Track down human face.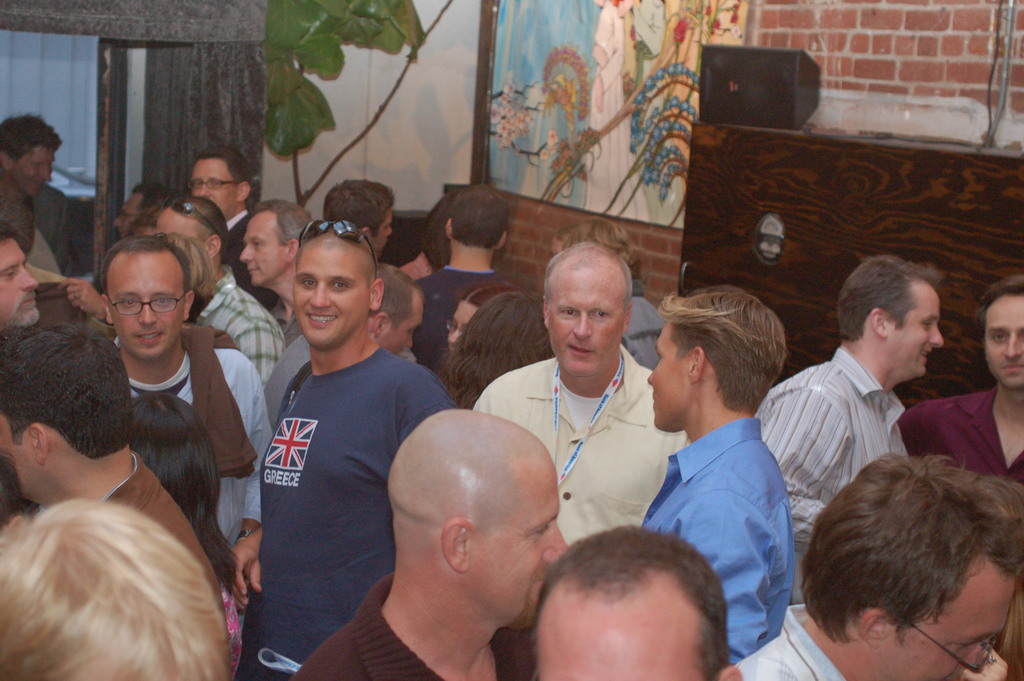
Tracked to pyautogui.locateOnScreen(551, 261, 619, 377).
